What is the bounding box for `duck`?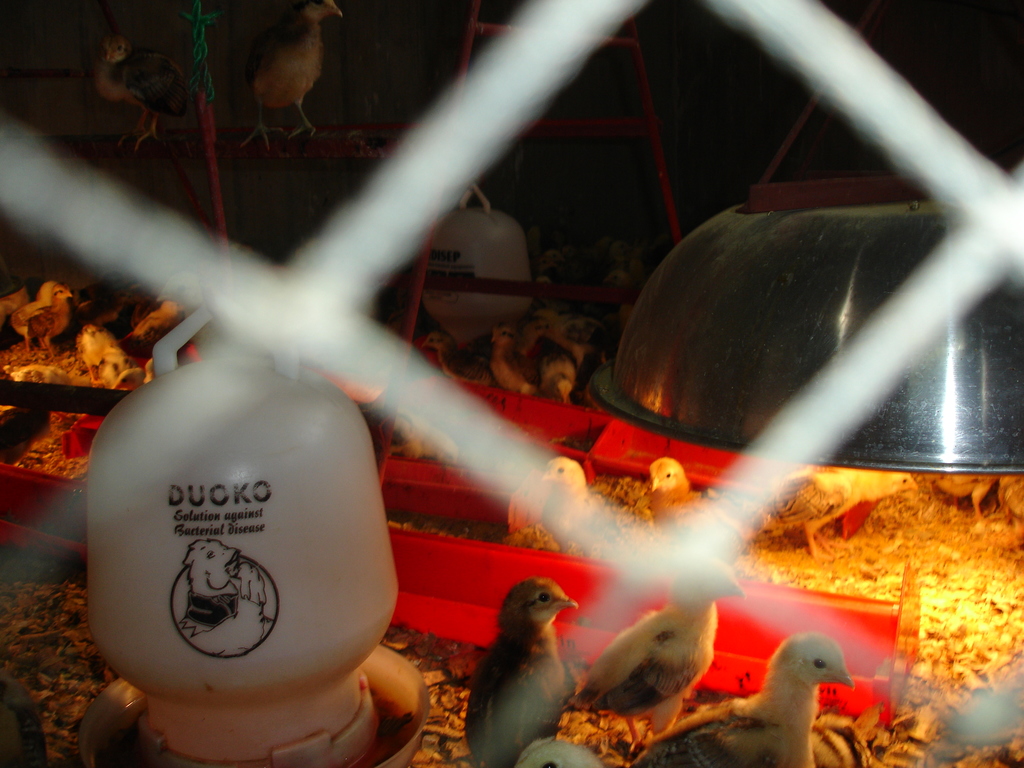
461:581:593:766.
